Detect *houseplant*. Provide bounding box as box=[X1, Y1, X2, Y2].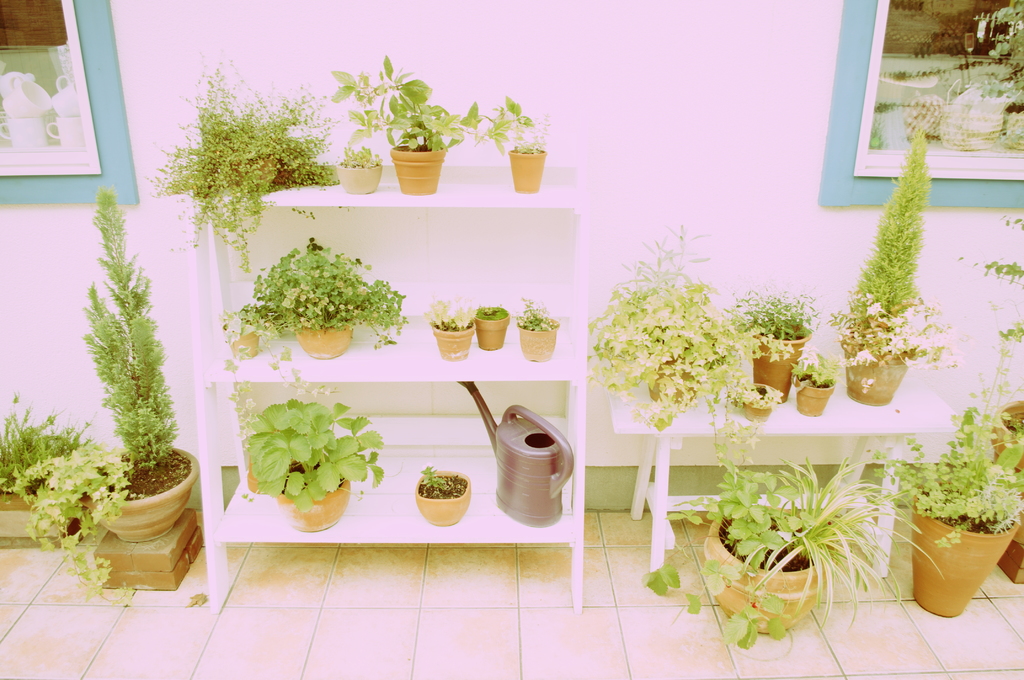
box=[241, 392, 388, 530].
